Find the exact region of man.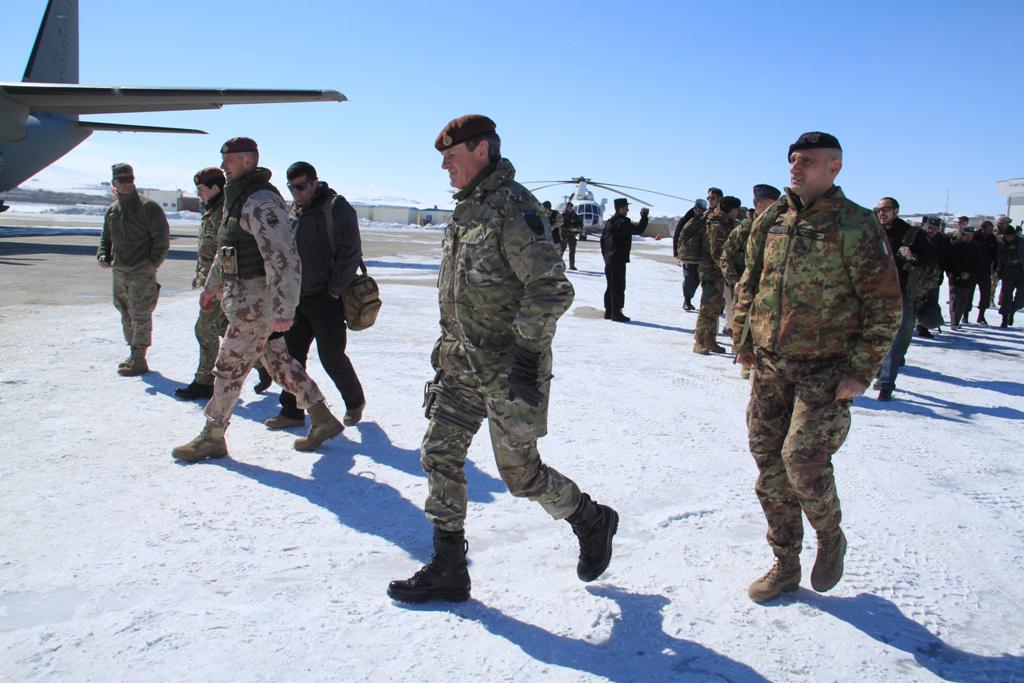
Exact region: <bbox>177, 166, 233, 399</bbox>.
